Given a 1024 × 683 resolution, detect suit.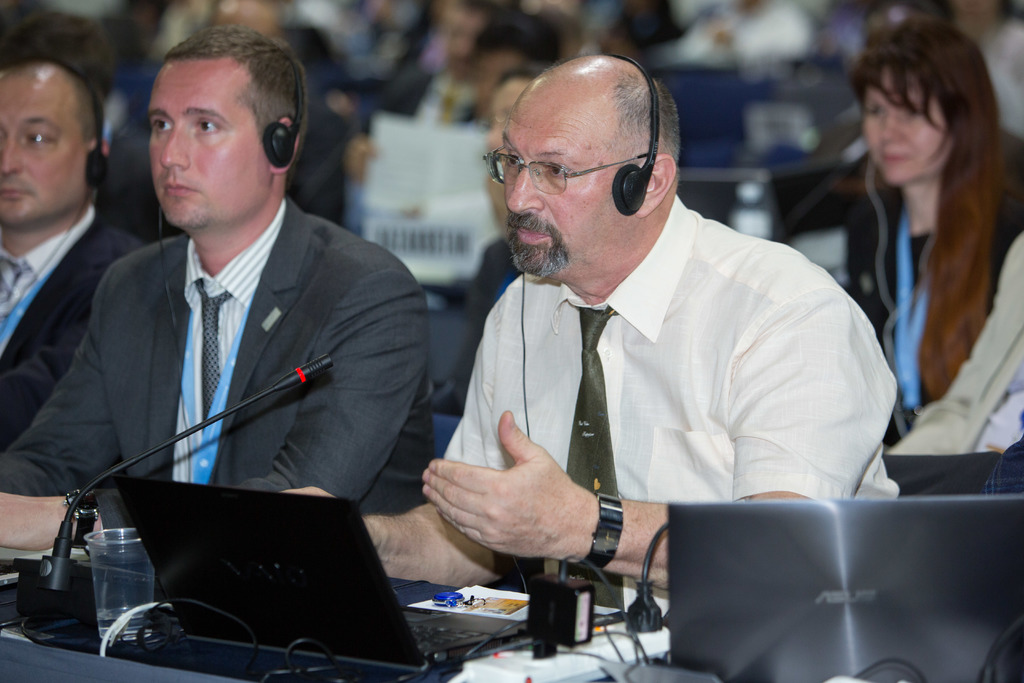
(left=2, top=199, right=437, bottom=589).
